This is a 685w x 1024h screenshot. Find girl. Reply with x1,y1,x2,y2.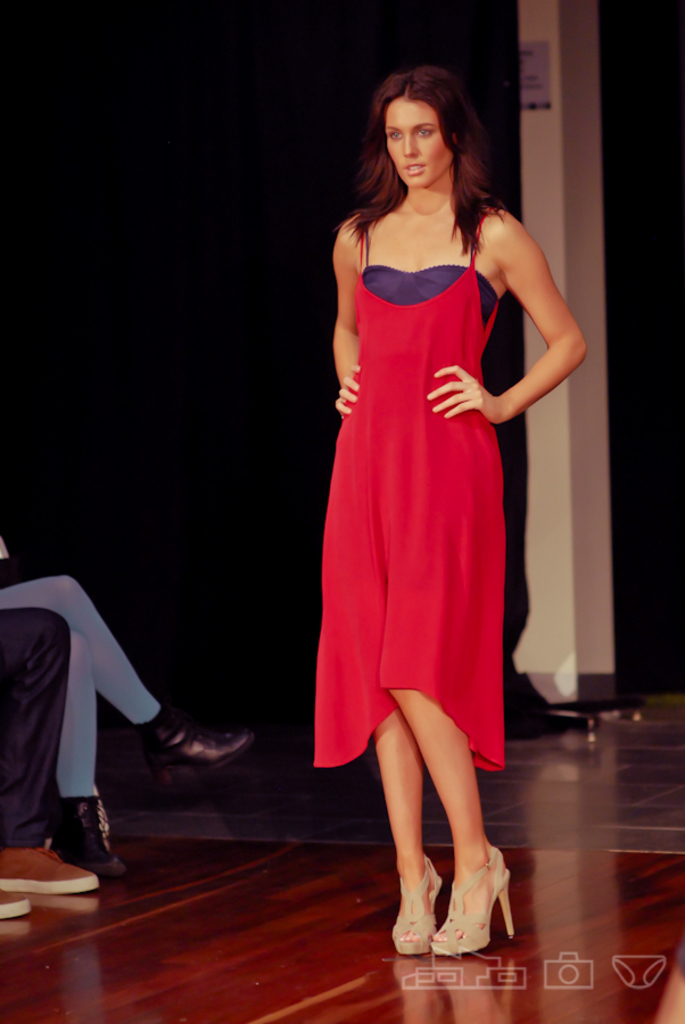
310,59,591,957.
